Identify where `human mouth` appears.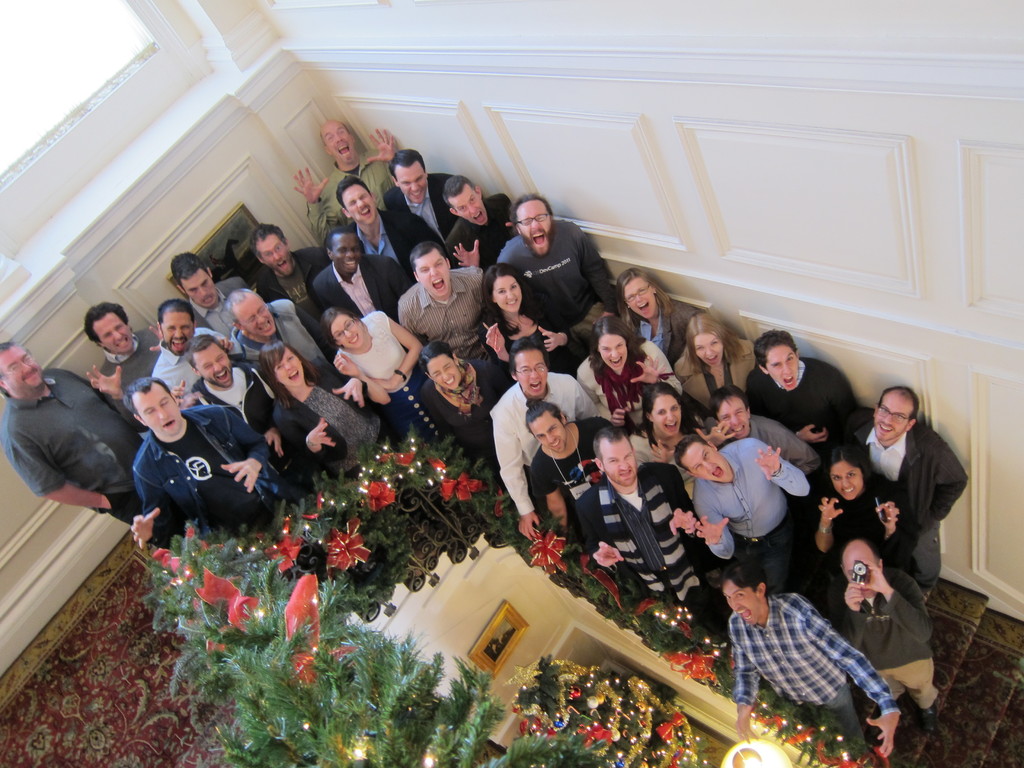
Appears at crop(257, 320, 271, 327).
